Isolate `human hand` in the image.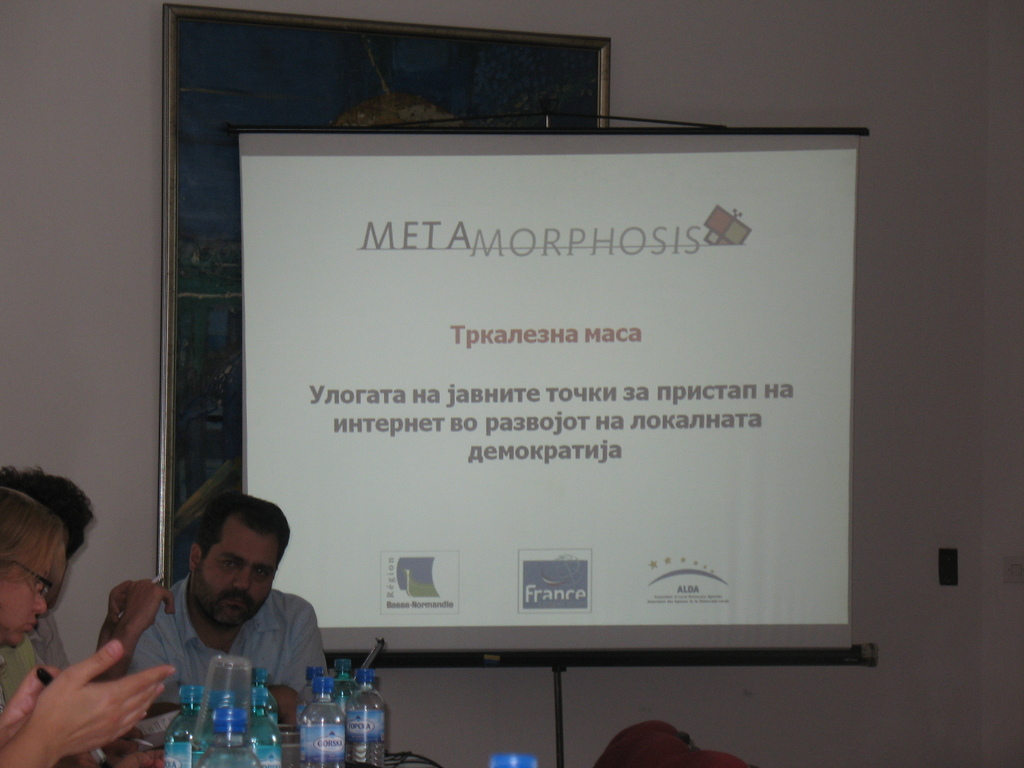
Isolated region: {"x1": 112, "y1": 750, "x2": 172, "y2": 767}.
